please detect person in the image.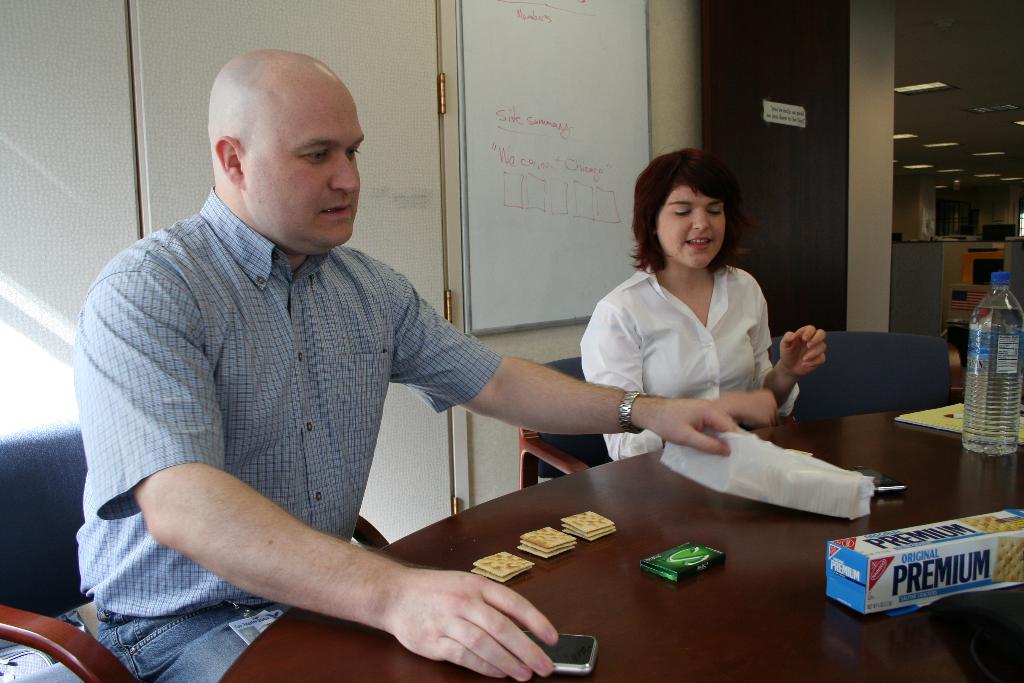
(74, 44, 738, 682).
